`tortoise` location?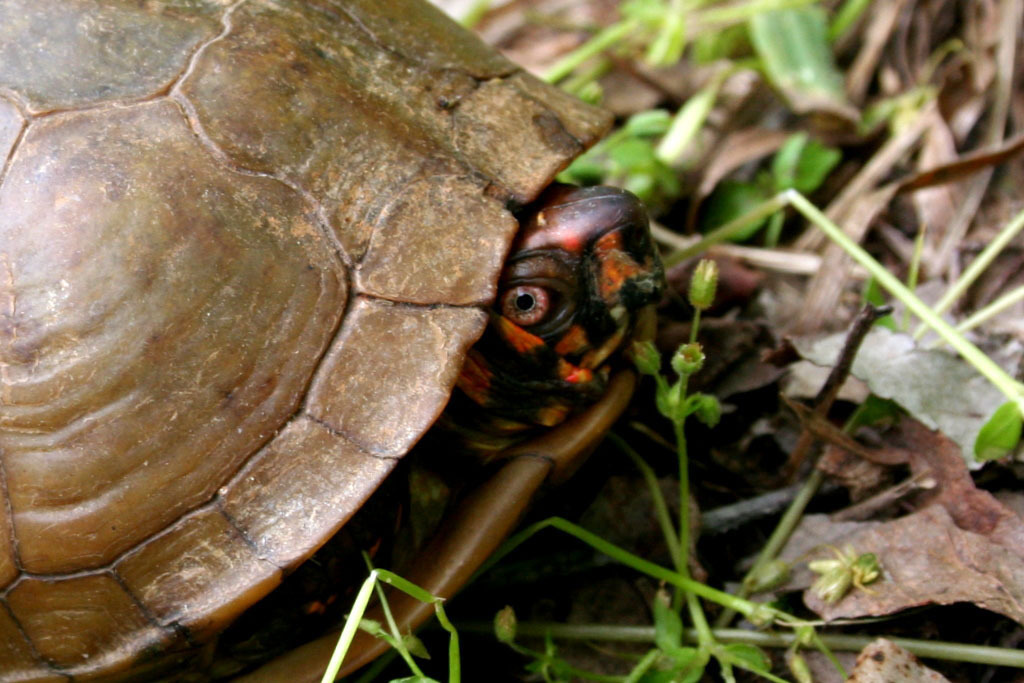
(0,0,668,682)
